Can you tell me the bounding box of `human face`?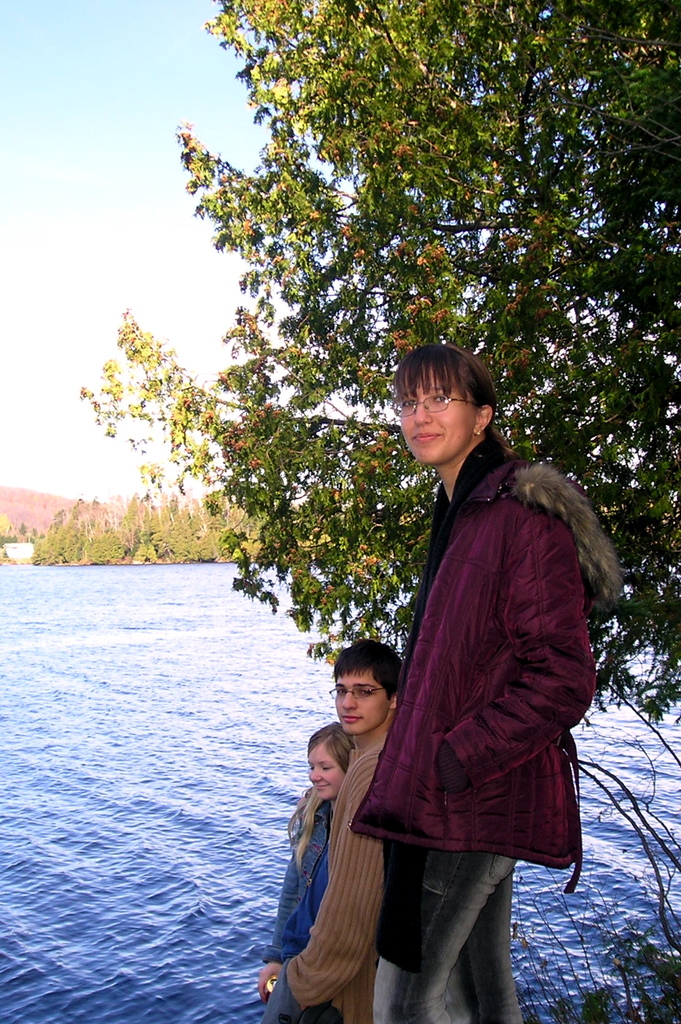
bbox=(331, 672, 391, 740).
